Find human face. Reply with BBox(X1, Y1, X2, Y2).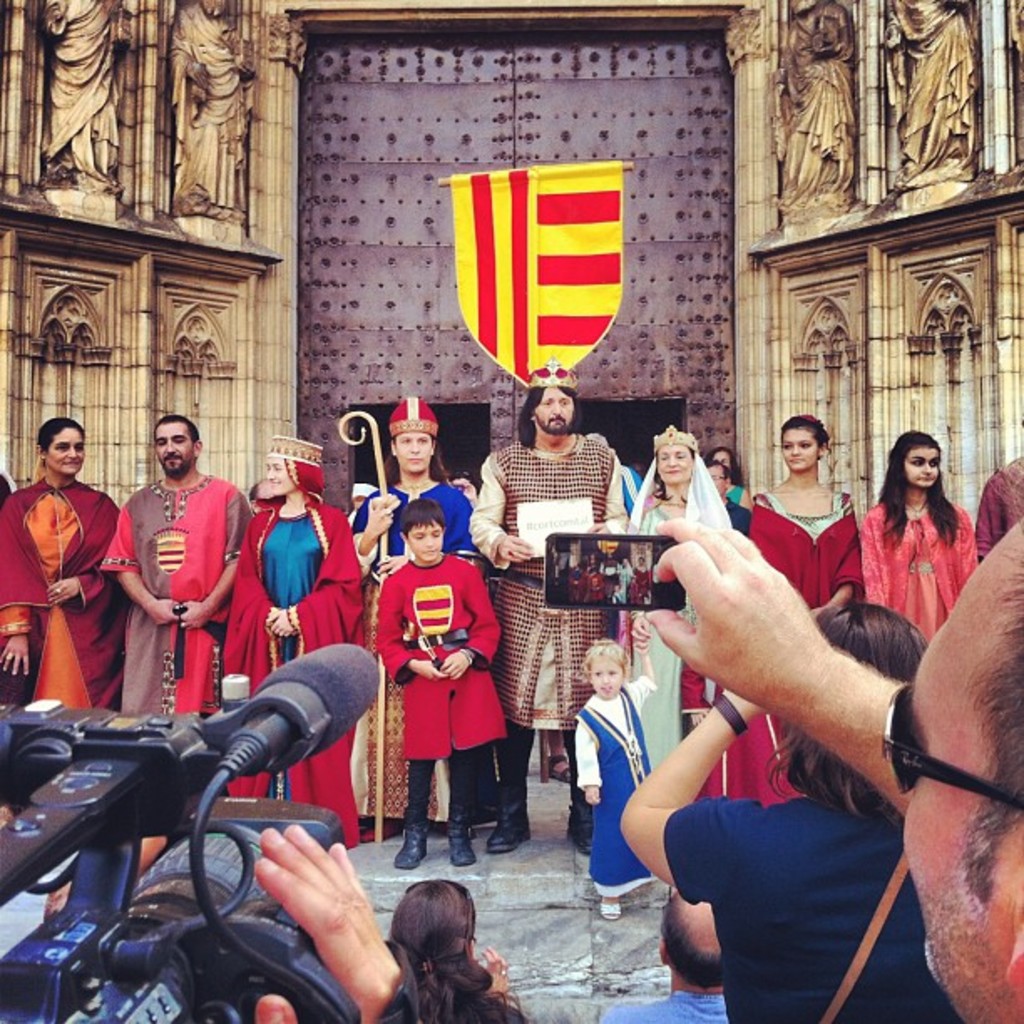
BBox(589, 658, 626, 704).
